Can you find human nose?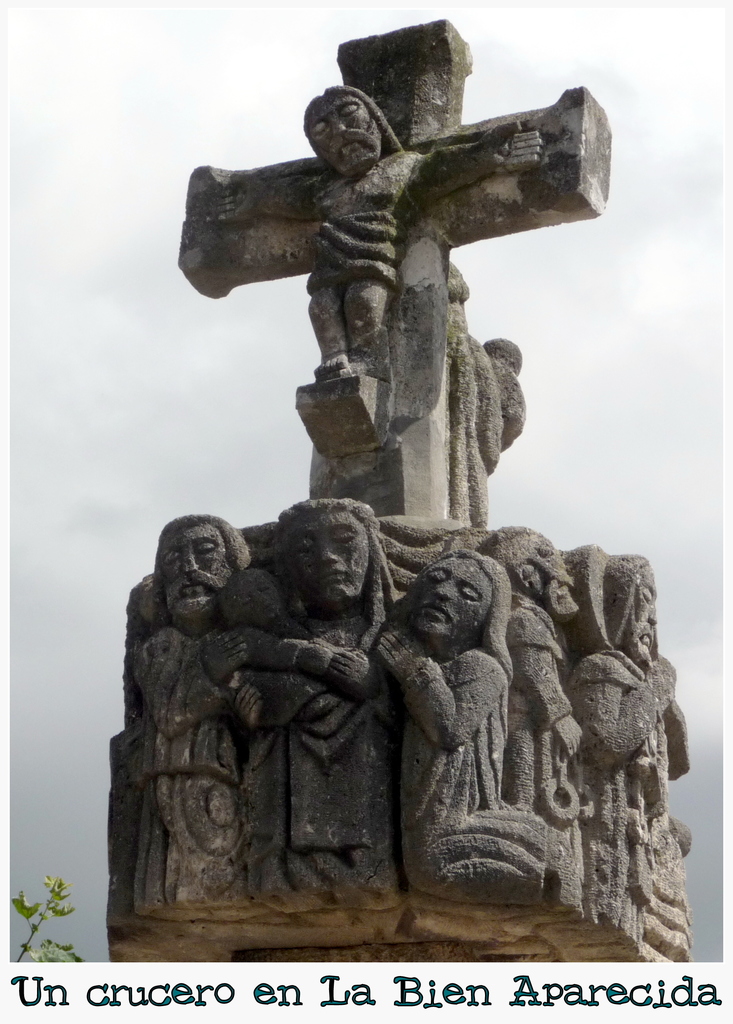
Yes, bounding box: l=337, t=124, r=350, b=141.
